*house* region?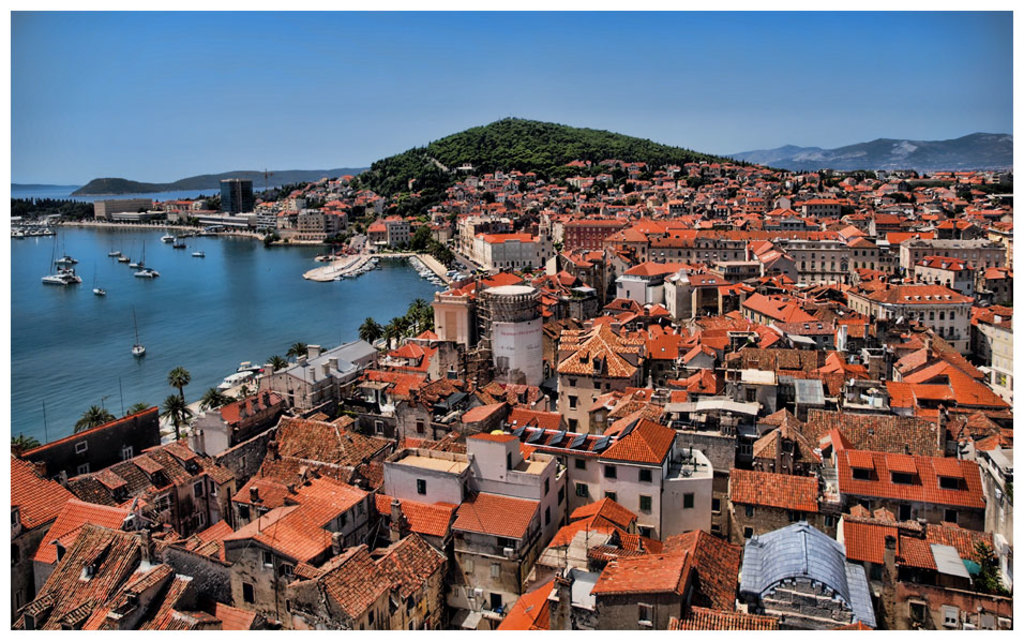
rect(448, 480, 541, 632)
